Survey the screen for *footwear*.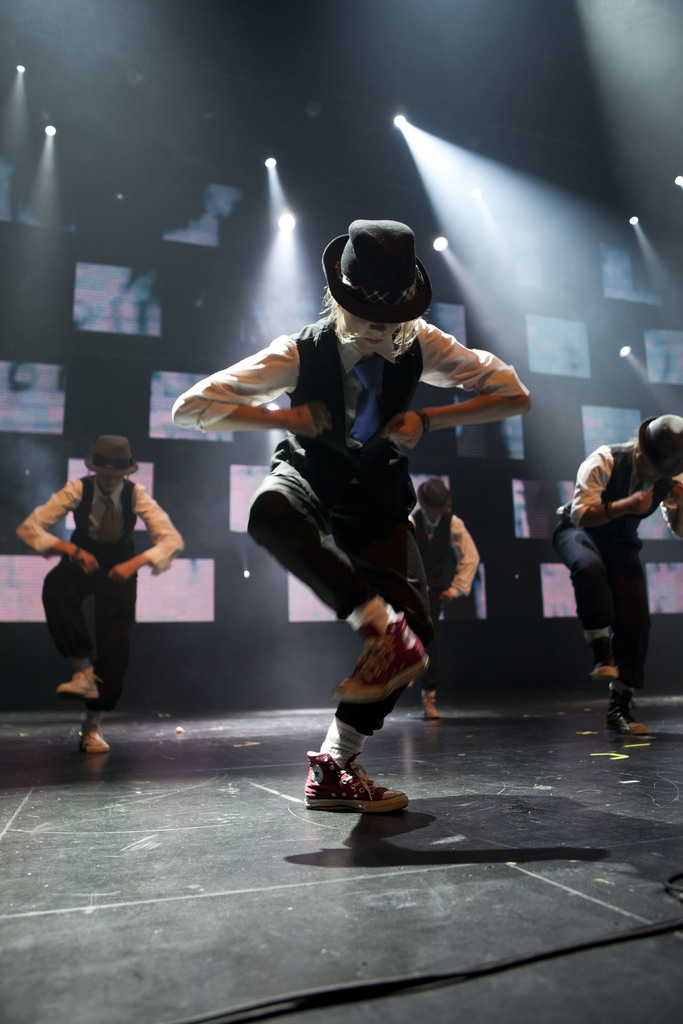
Survey found: [413,687,439,715].
